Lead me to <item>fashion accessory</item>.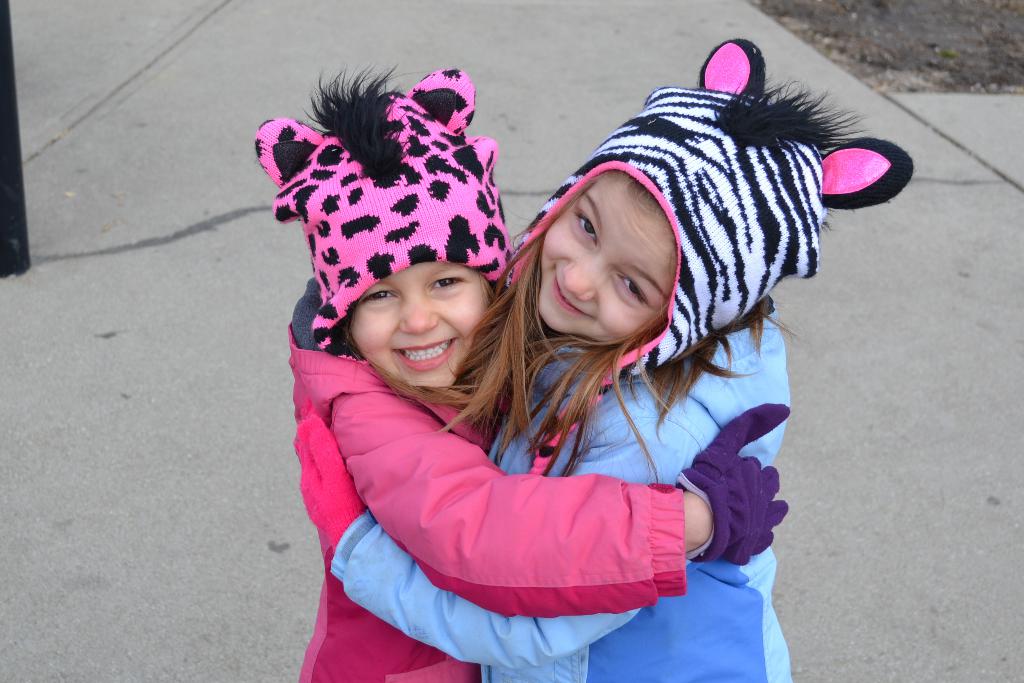
Lead to <region>508, 37, 916, 472</region>.
